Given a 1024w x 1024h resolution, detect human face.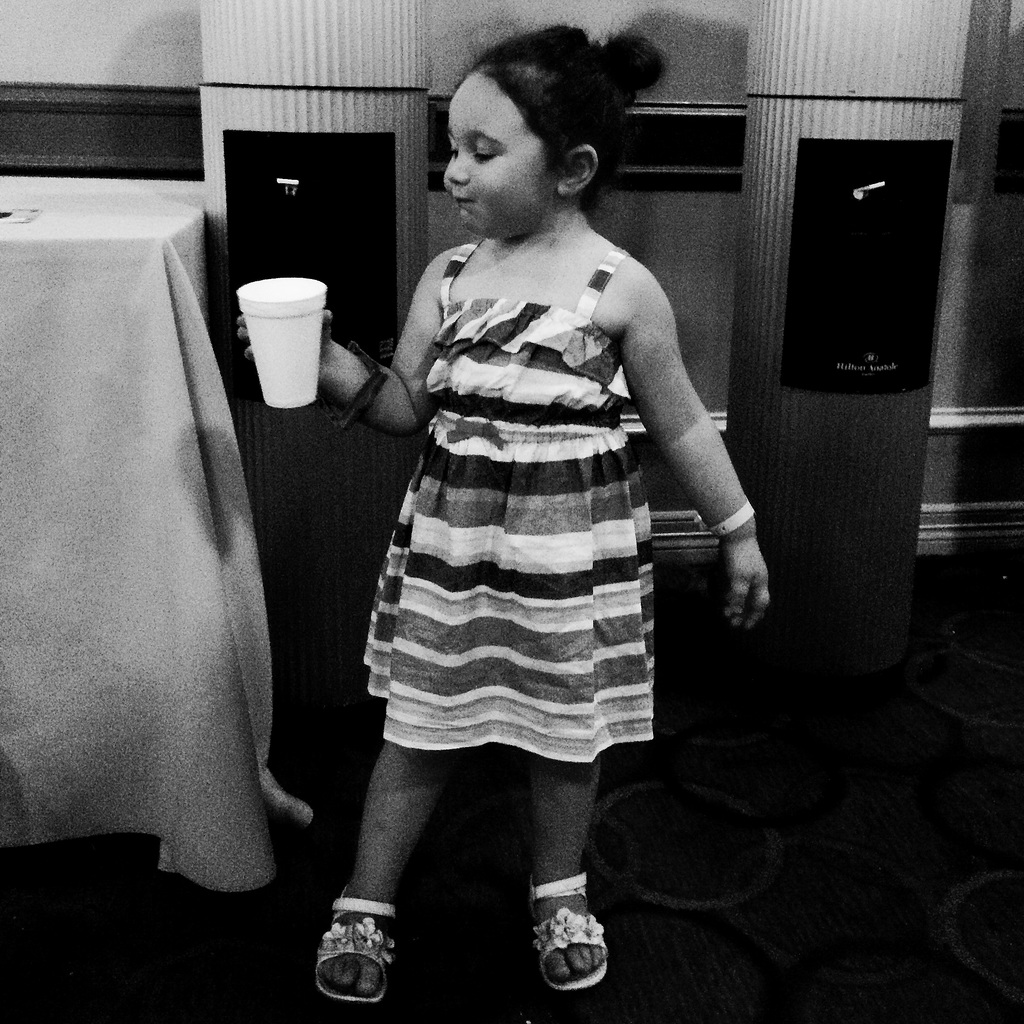
l=439, t=74, r=548, b=236.
